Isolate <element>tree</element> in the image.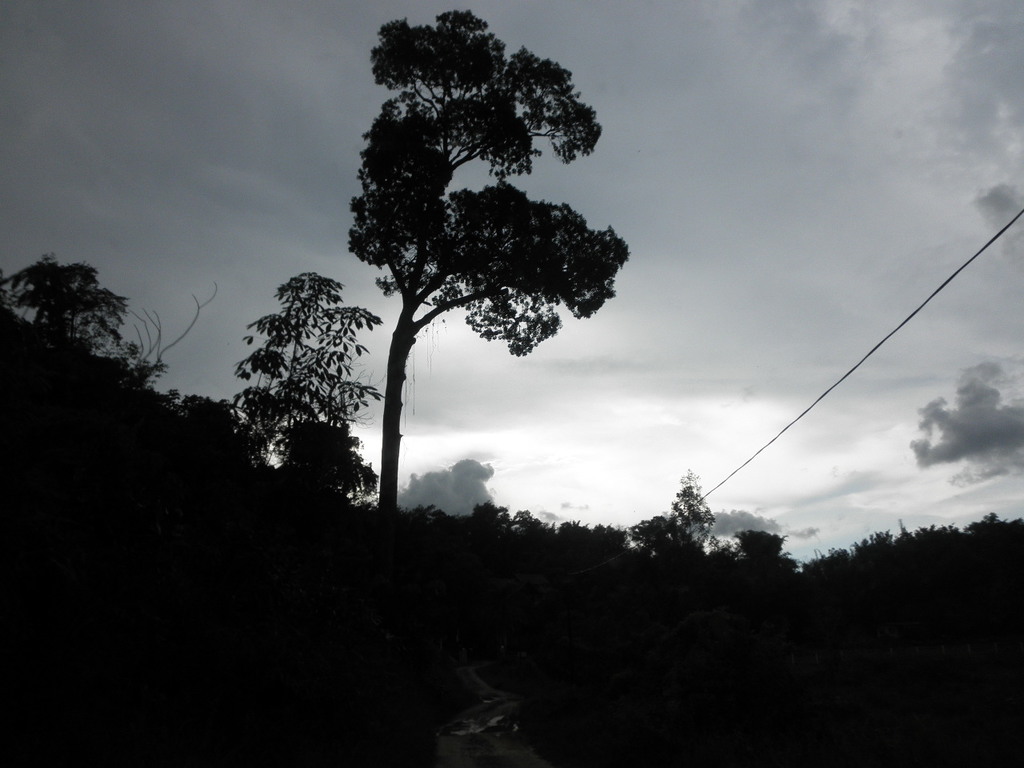
Isolated region: 0/259/127/334.
